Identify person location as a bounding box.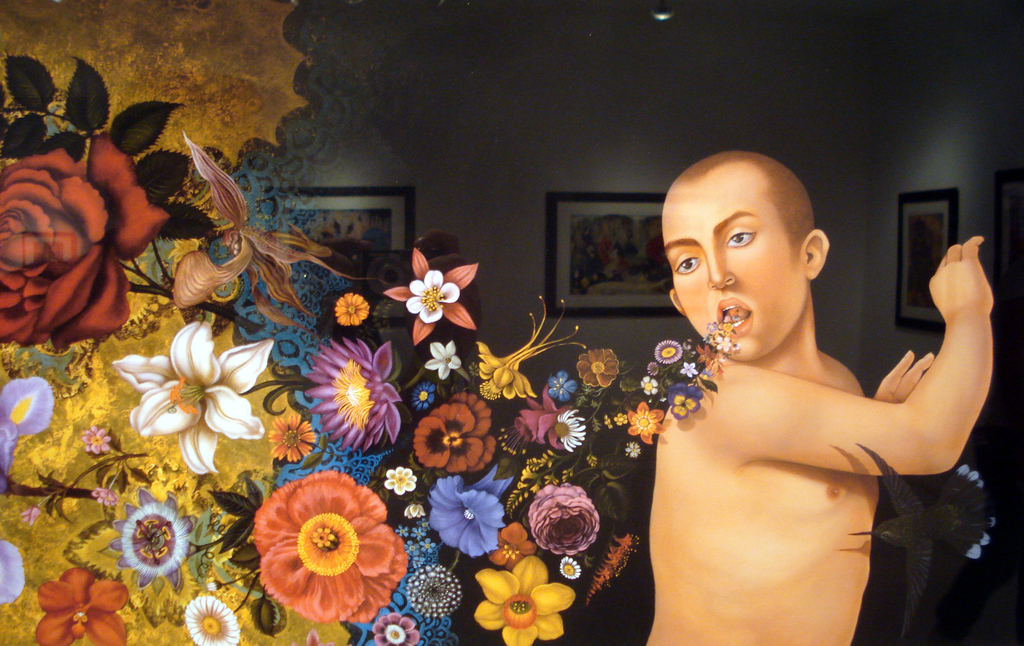
<region>636, 143, 1002, 645</region>.
